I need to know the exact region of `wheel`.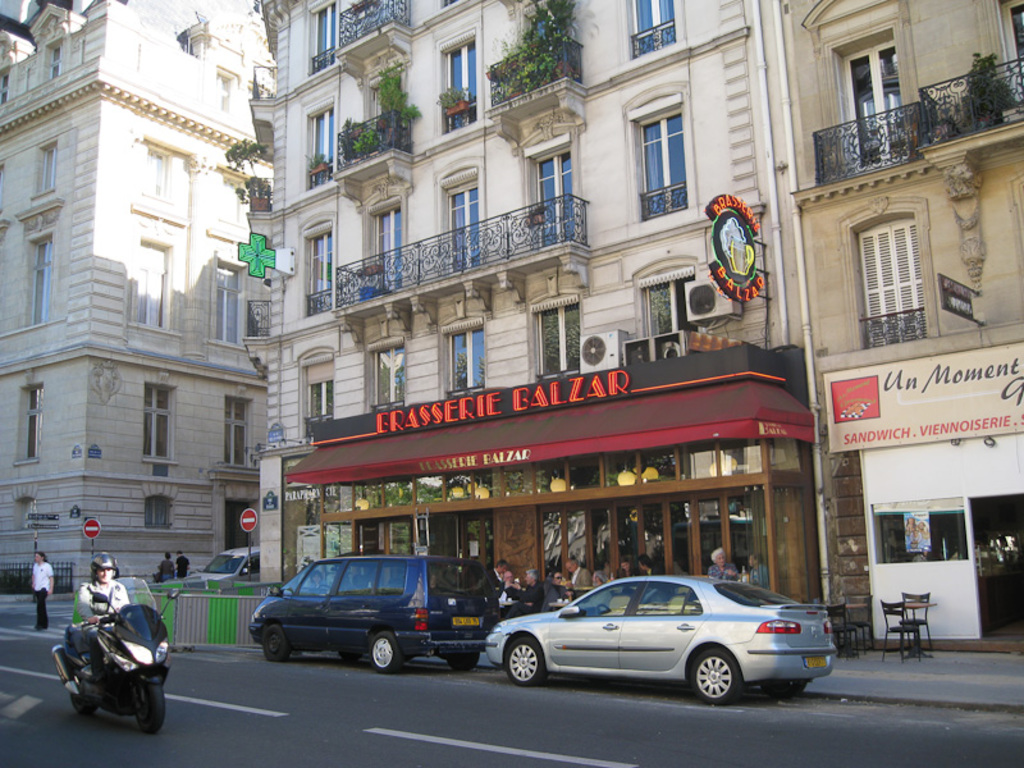
Region: 443/649/484/667.
